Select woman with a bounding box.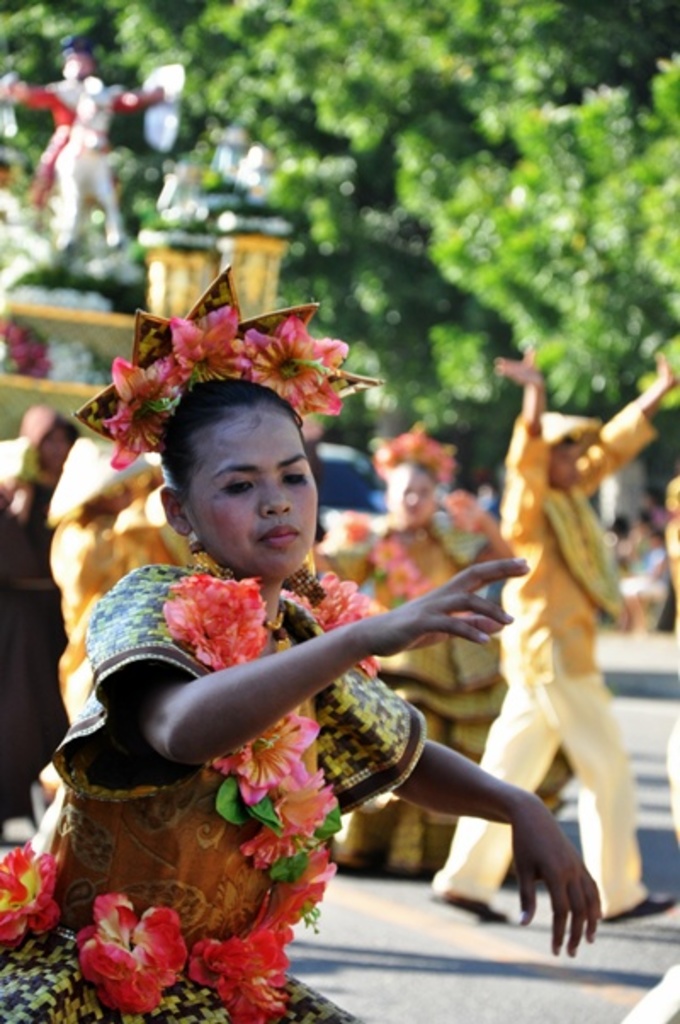
(x1=65, y1=301, x2=546, y2=997).
